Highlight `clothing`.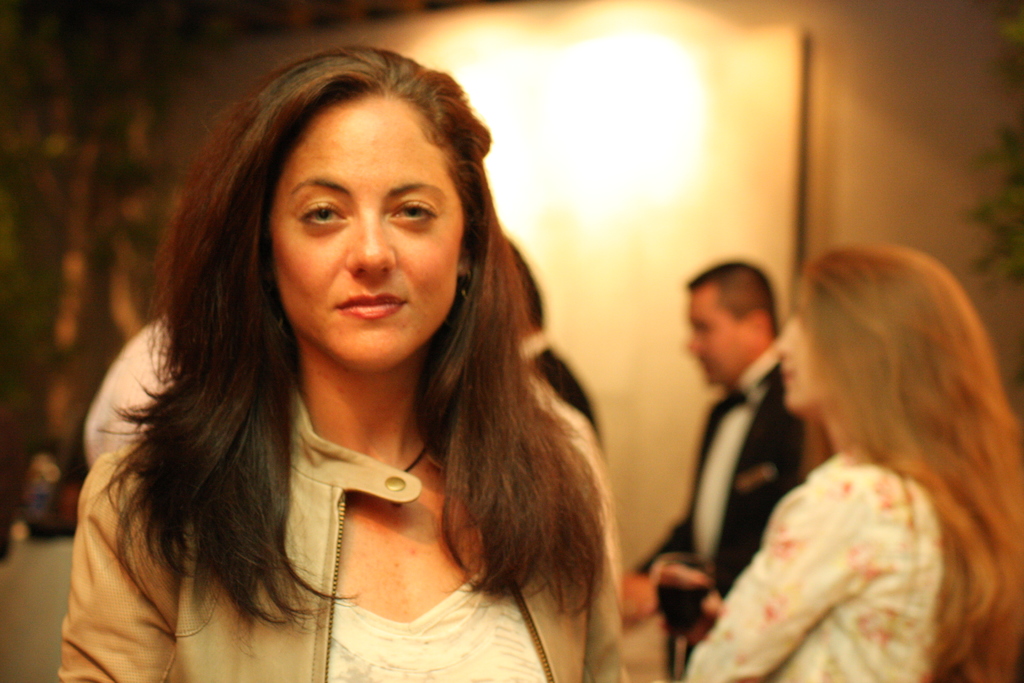
Highlighted region: 685, 450, 941, 682.
